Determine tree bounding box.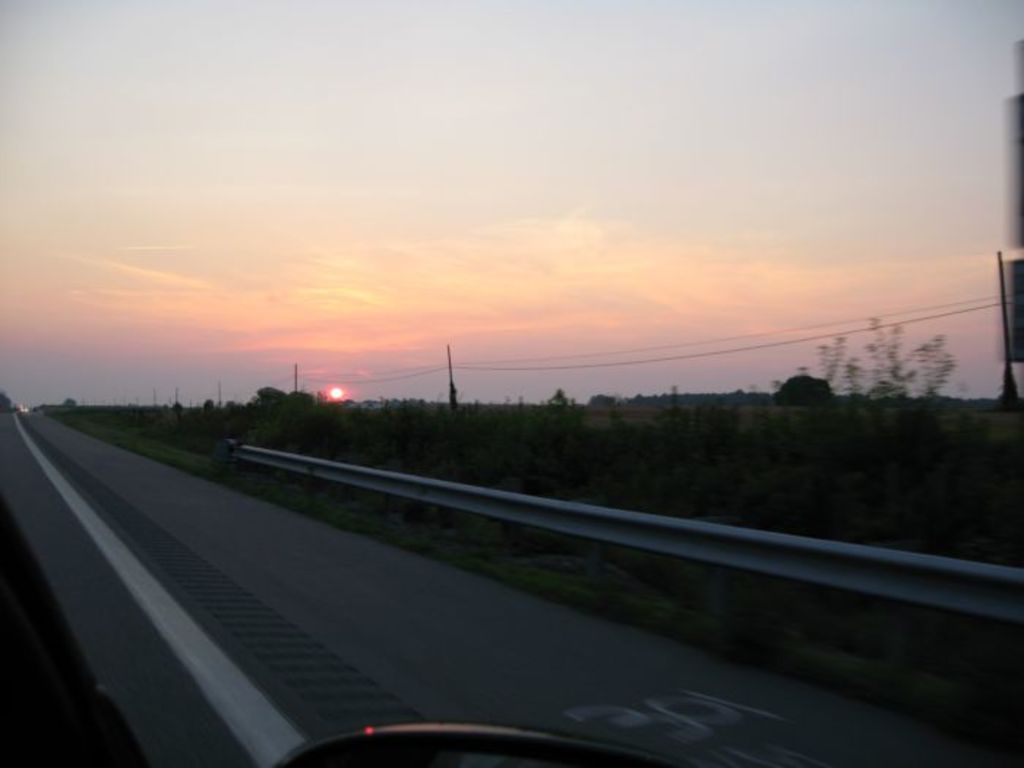
Determined: l=805, t=304, r=960, b=432.
